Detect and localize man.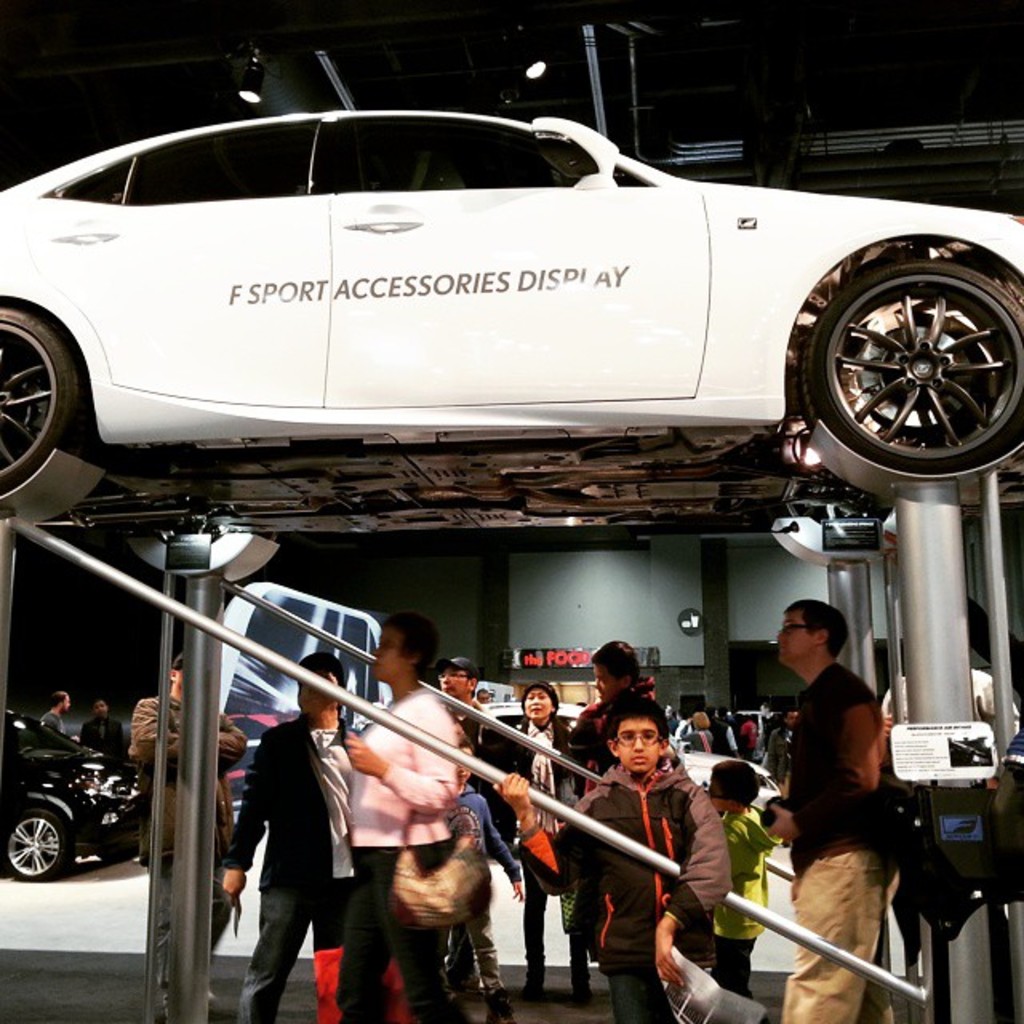
Localized at locate(123, 650, 248, 1005).
